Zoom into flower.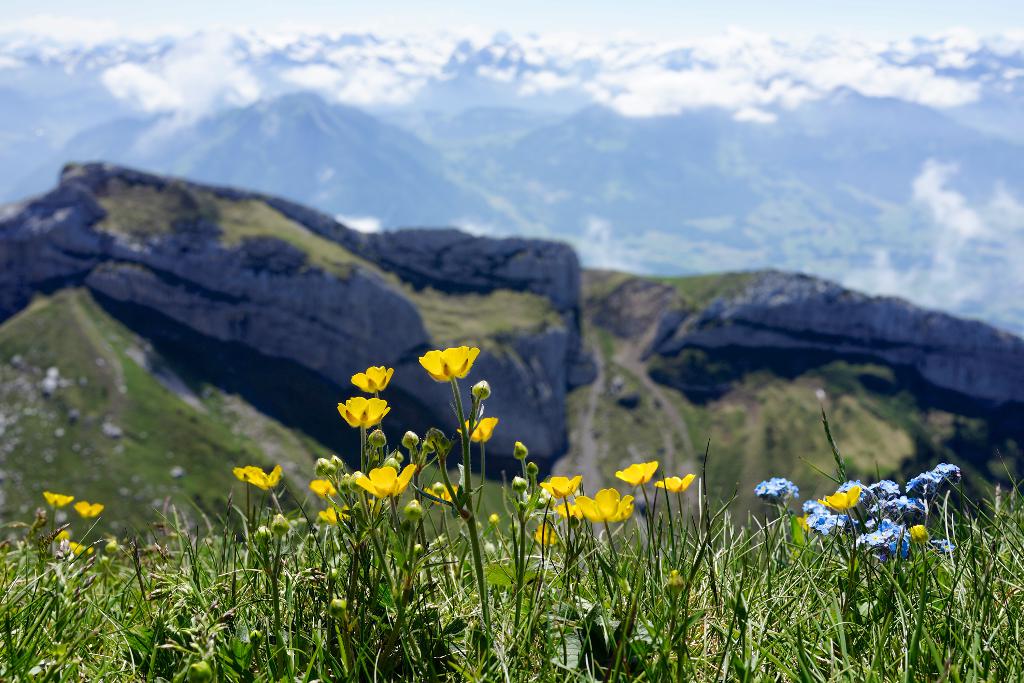
Zoom target: x1=540 y1=474 x2=584 y2=499.
